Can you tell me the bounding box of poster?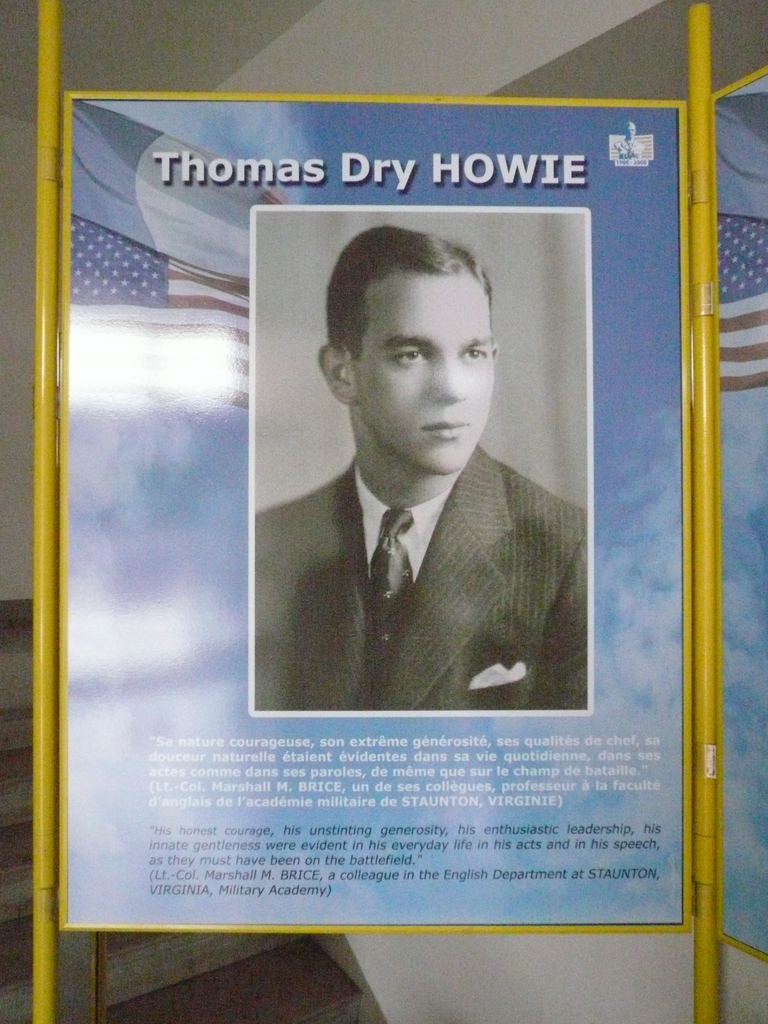
(65, 101, 687, 925).
